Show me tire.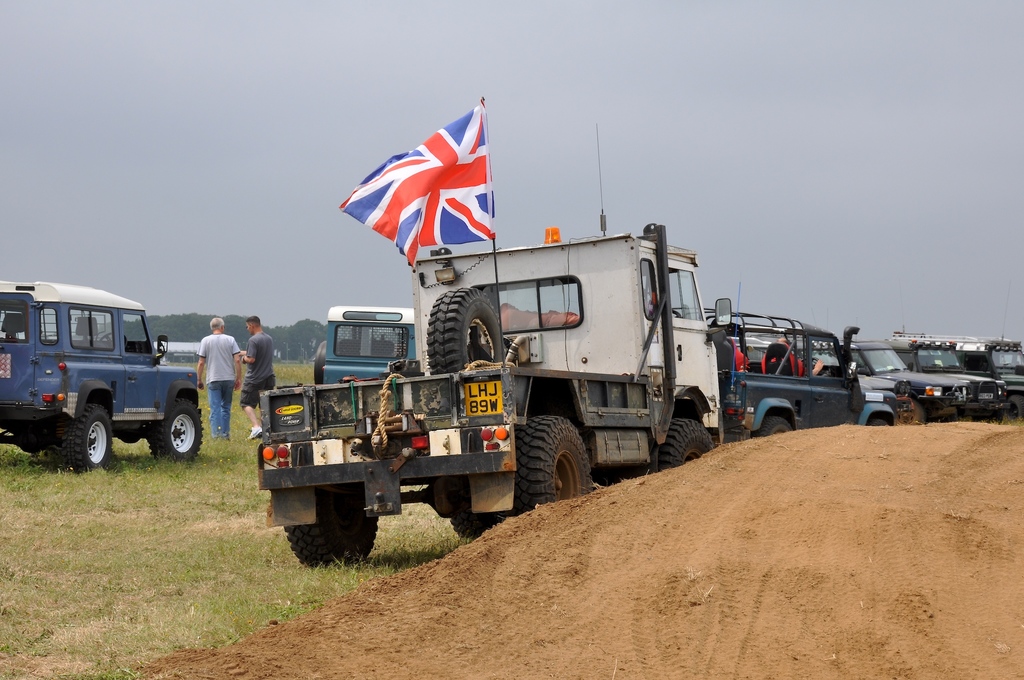
tire is here: BBox(755, 417, 791, 438).
